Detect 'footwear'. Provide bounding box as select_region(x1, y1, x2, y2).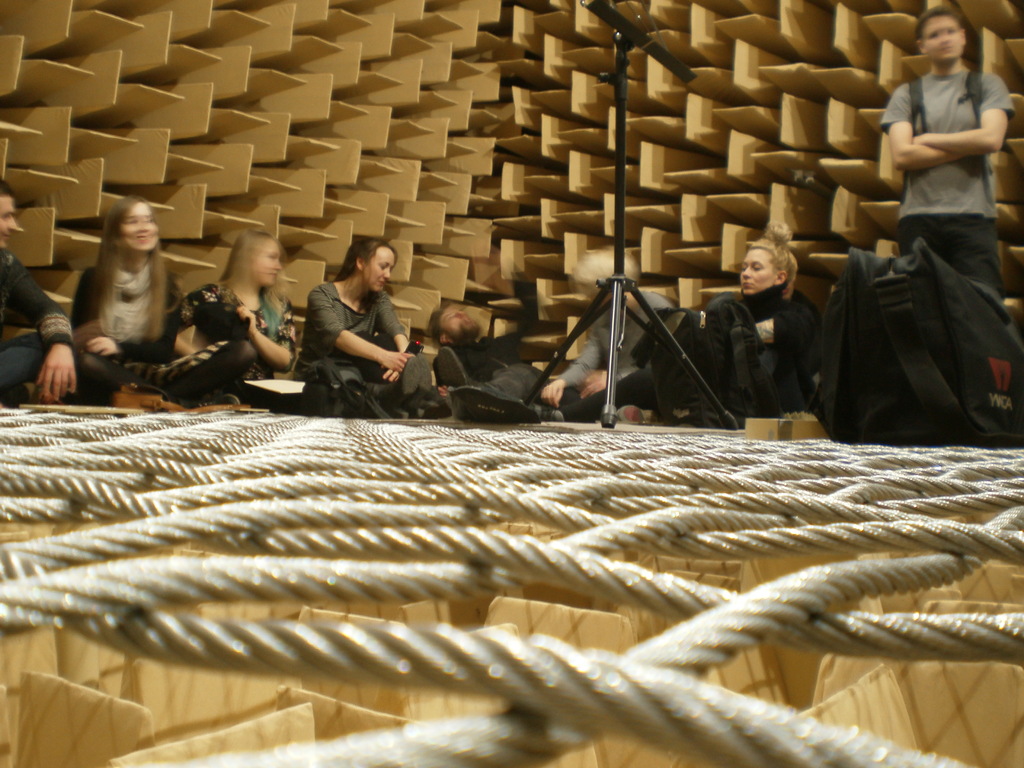
select_region(360, 378, 408, 422).
